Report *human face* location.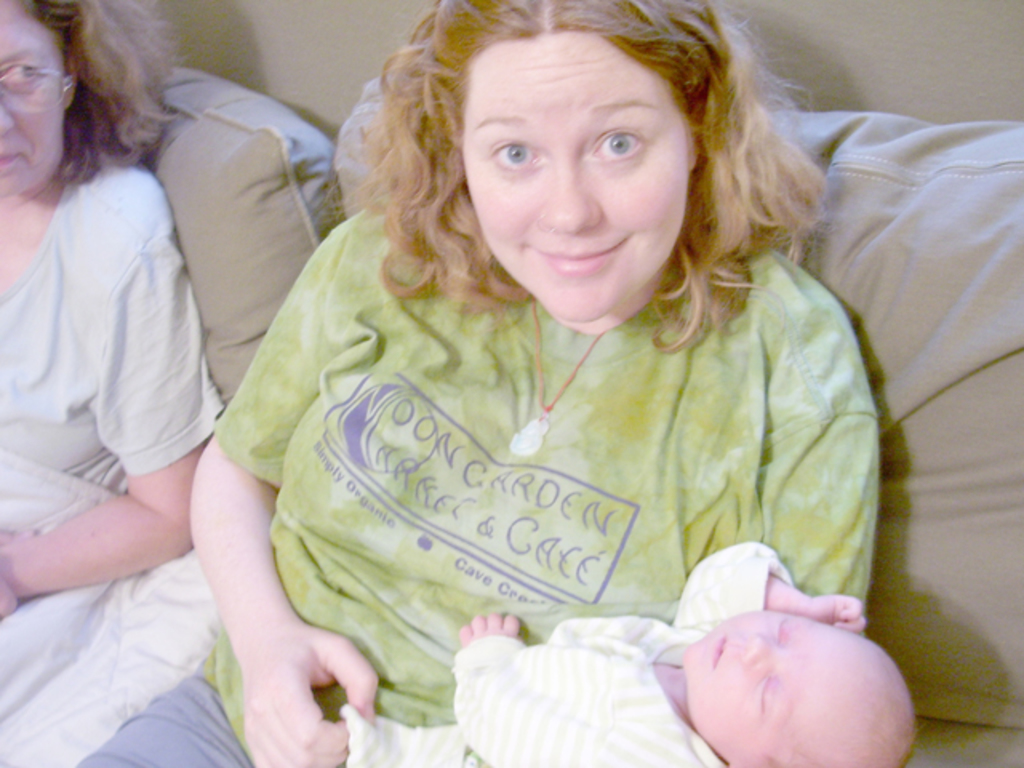
Report: <box>462,27,693,325</box>.
